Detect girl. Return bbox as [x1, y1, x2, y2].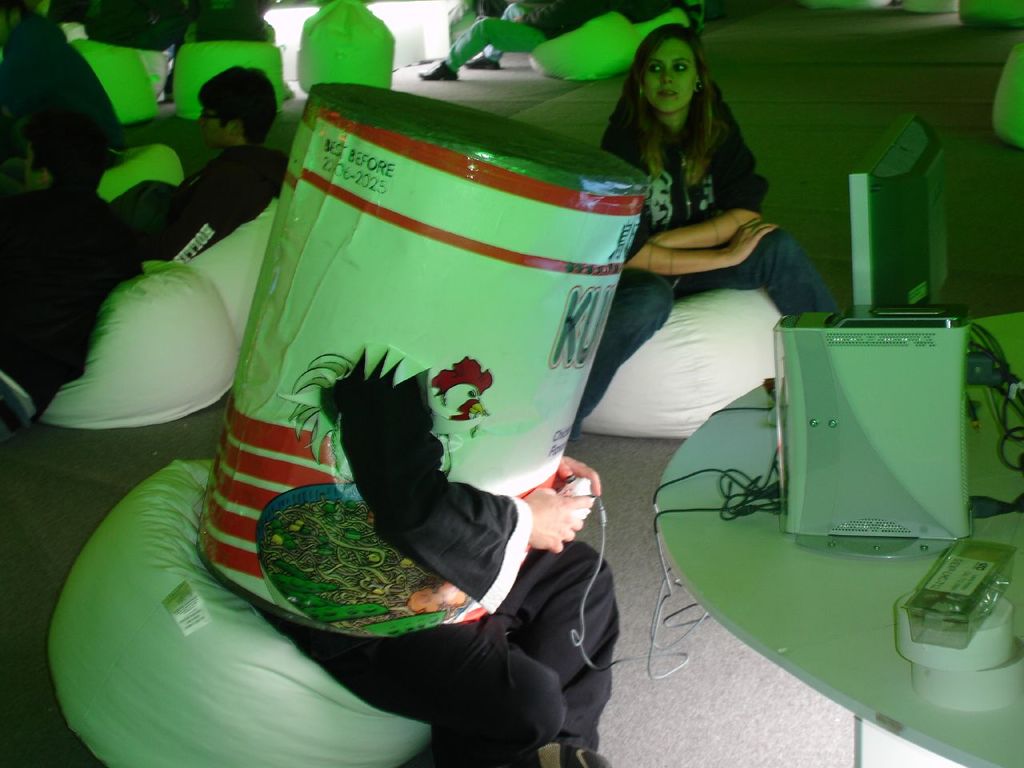
[566, 23, 836, 437].
